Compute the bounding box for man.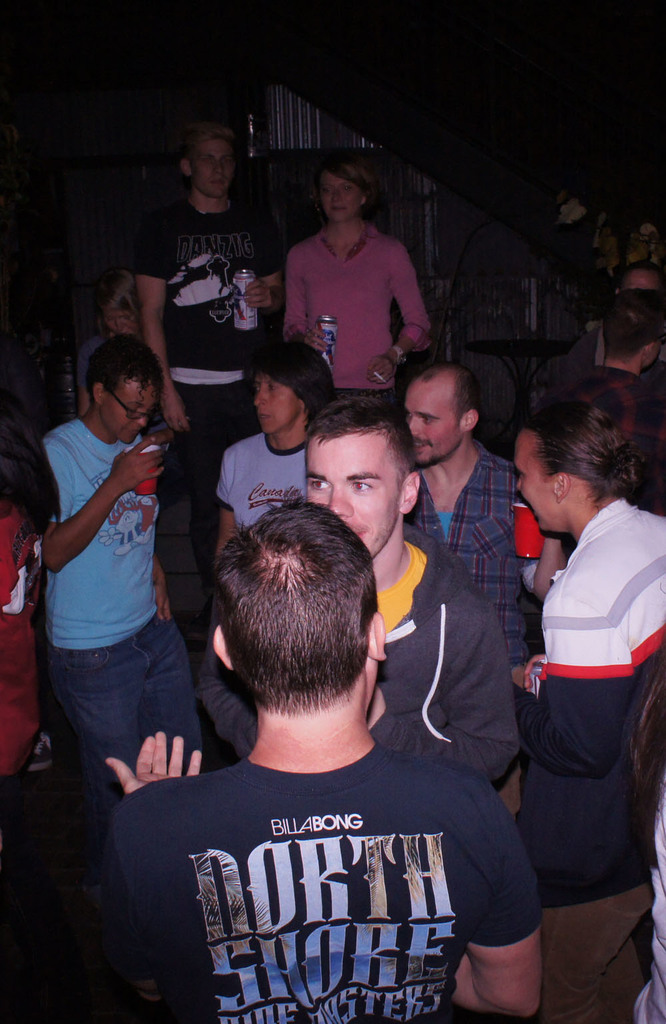
[192, 392, 526, 825].
